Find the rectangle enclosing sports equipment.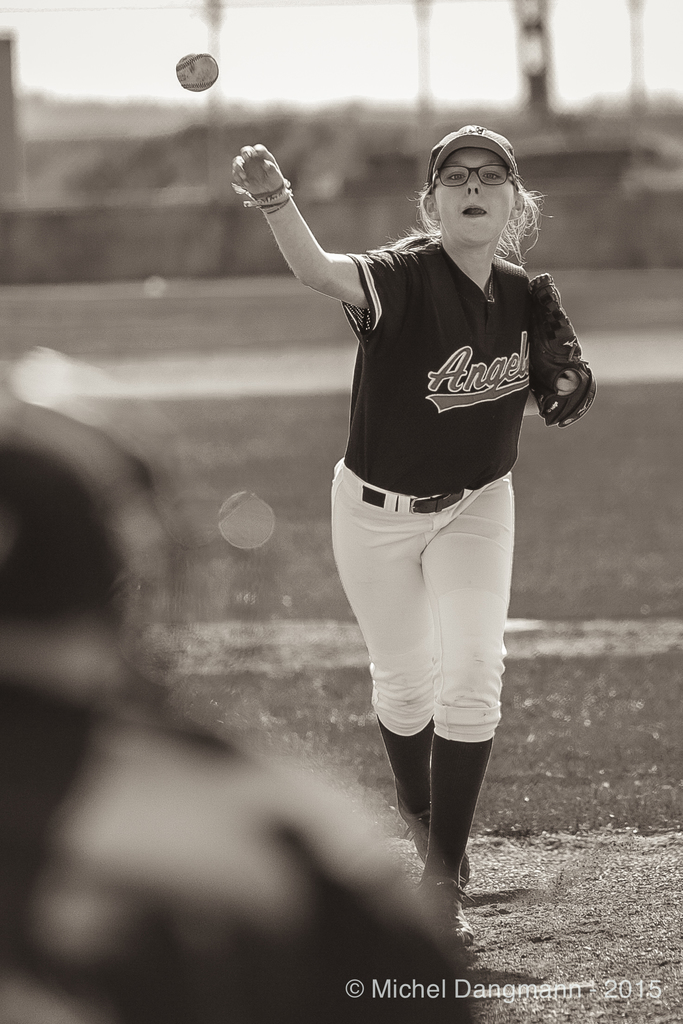
176/51/215/89.
